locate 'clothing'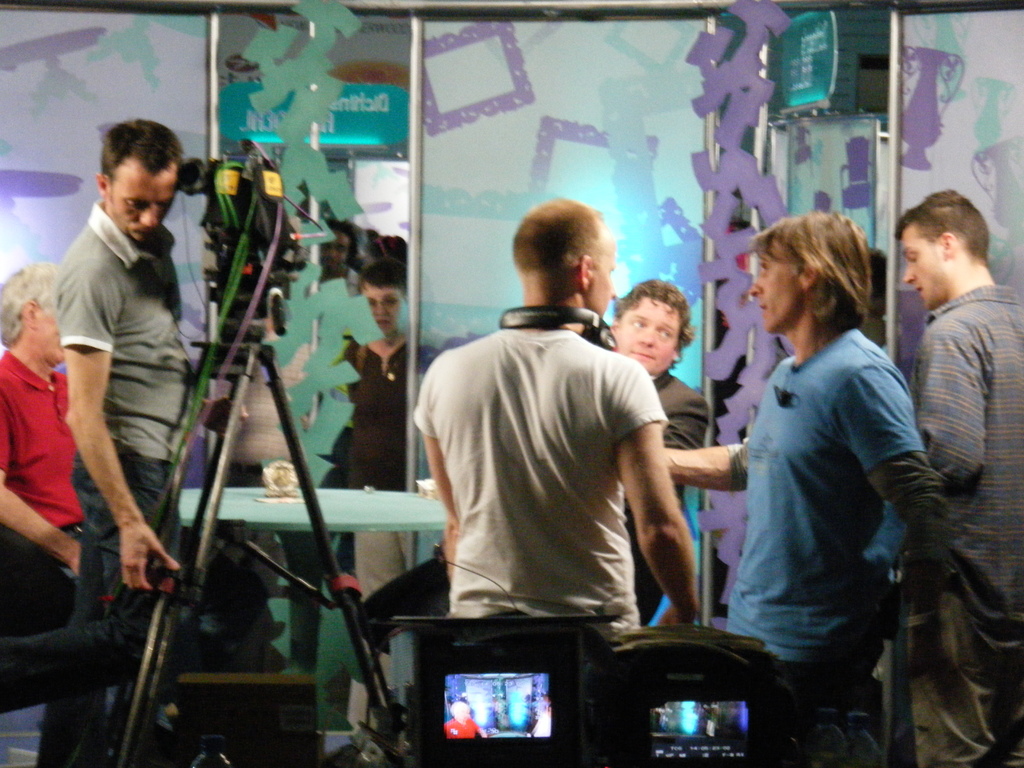
detection(0, 349, 77, 580)
